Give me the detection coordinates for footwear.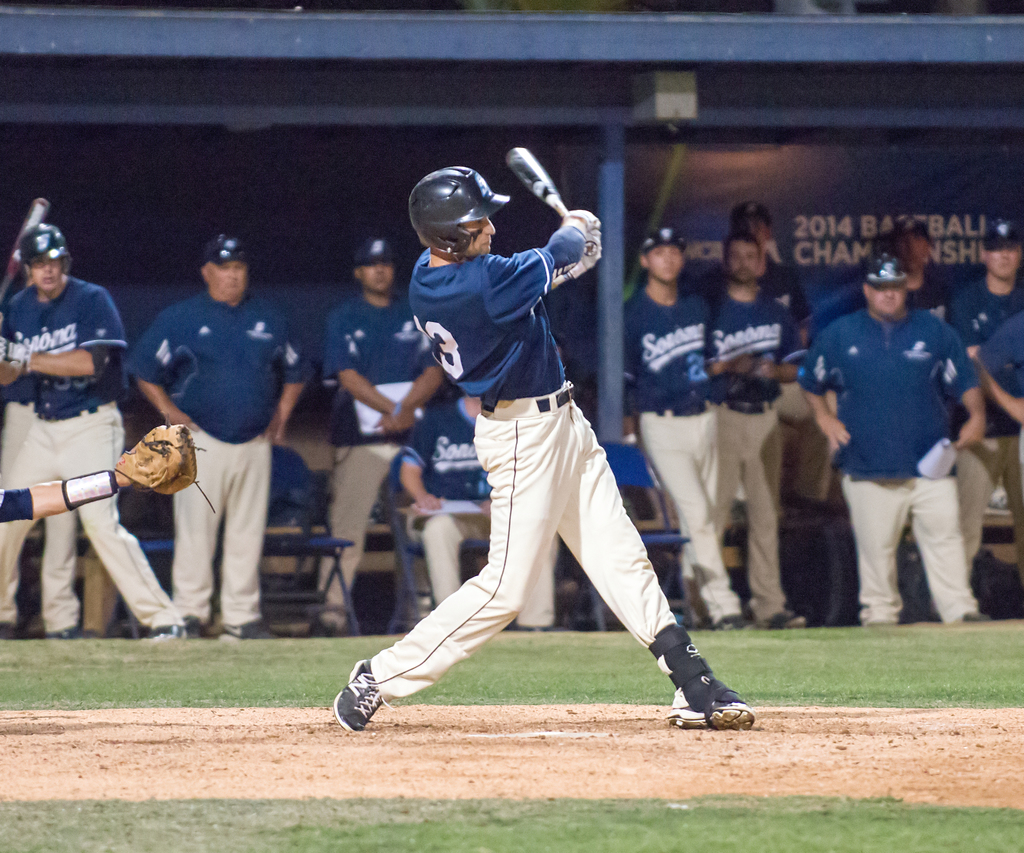
Rect(42, 621, 90, 649).
